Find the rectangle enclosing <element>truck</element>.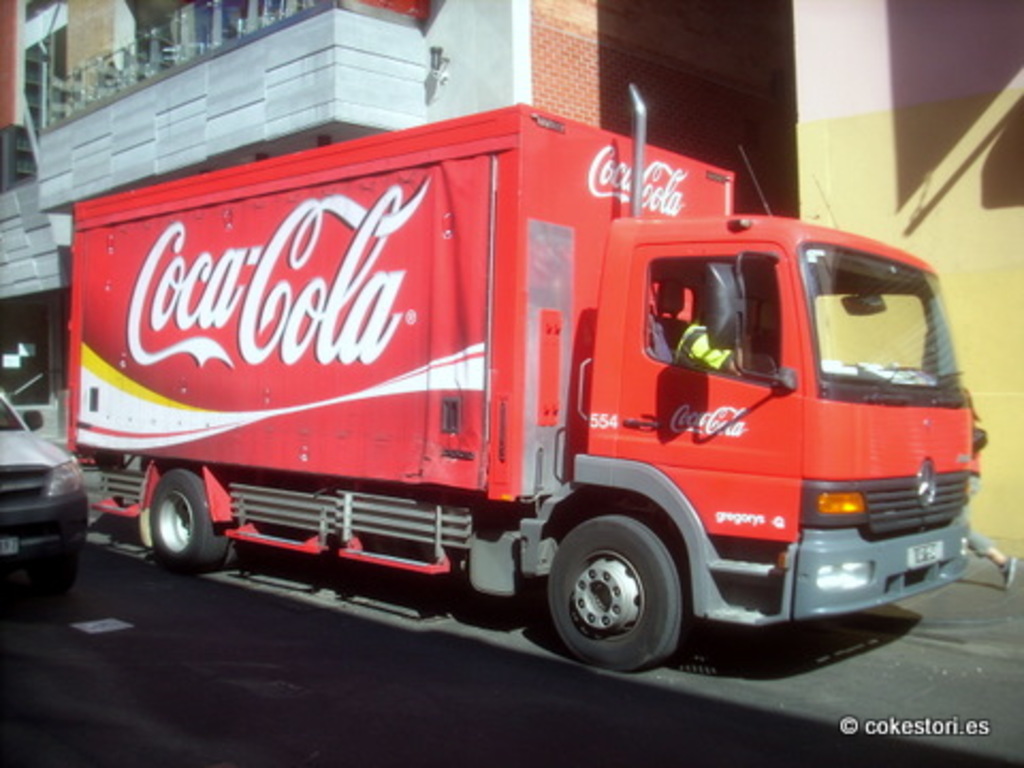
<bbox>51, 83, 988, 678</bbox>.
